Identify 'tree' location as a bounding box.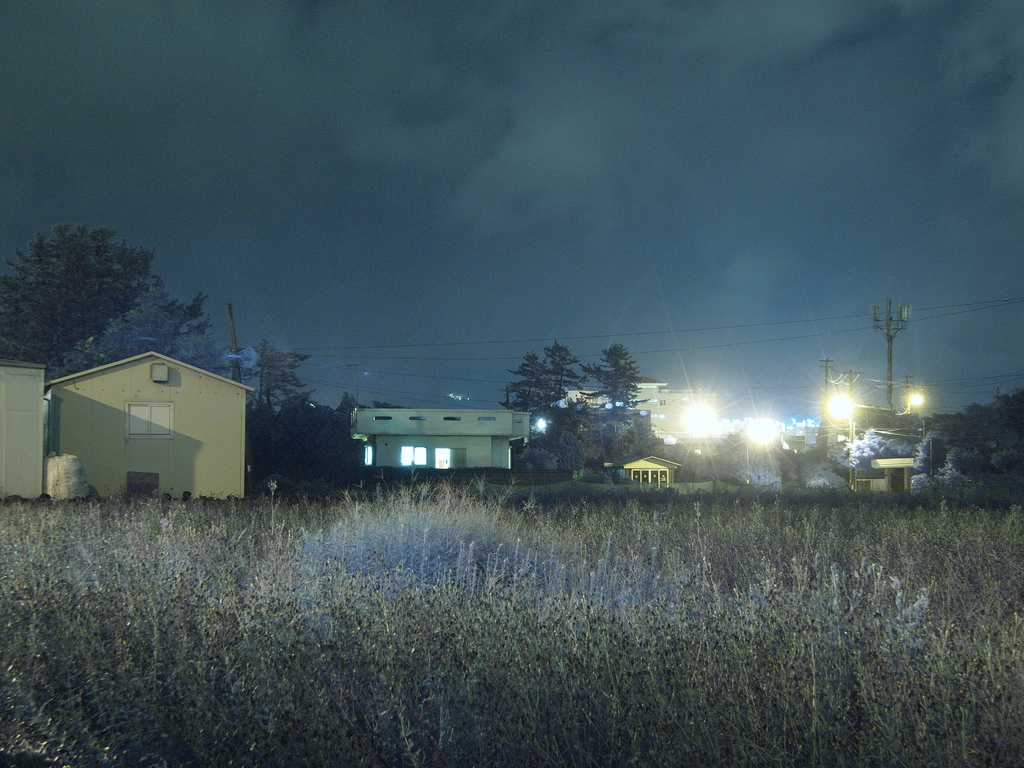
[left=820, top=385, right=1021, bottom=501].
